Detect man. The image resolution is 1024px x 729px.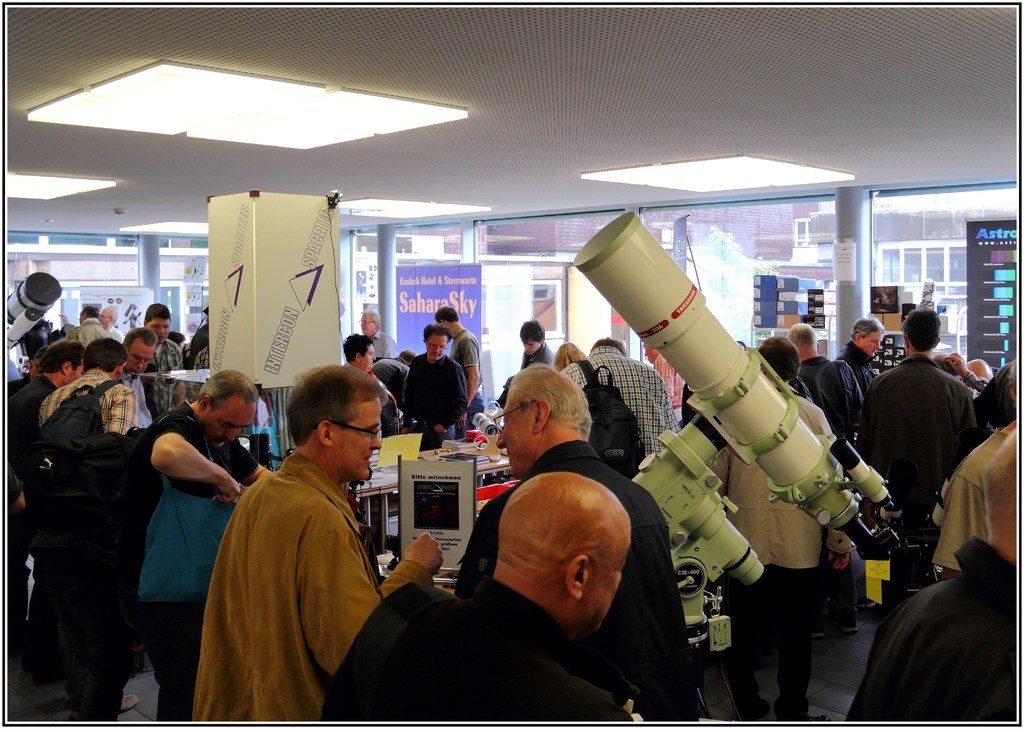
[x1=838, y1=315, x2=884, y2=389].
